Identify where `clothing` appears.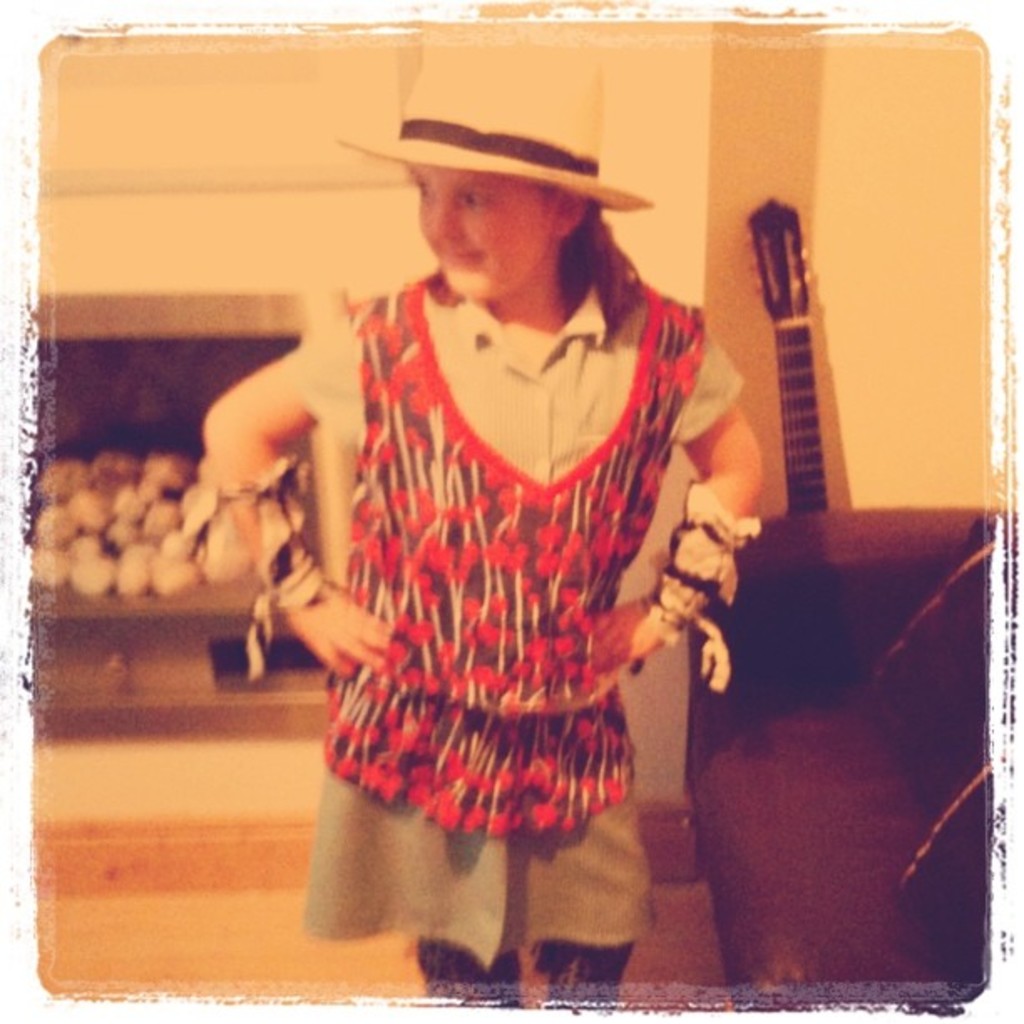
Appears at 301,273,746,974.
